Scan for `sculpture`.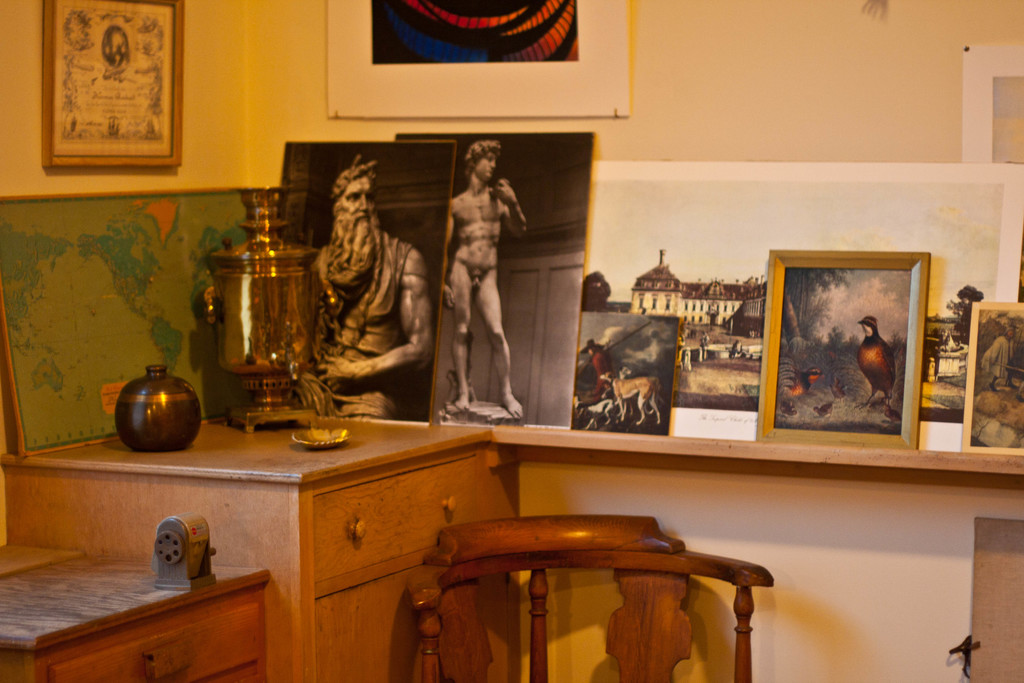
Scan result: 310, 159, 431, 413.
